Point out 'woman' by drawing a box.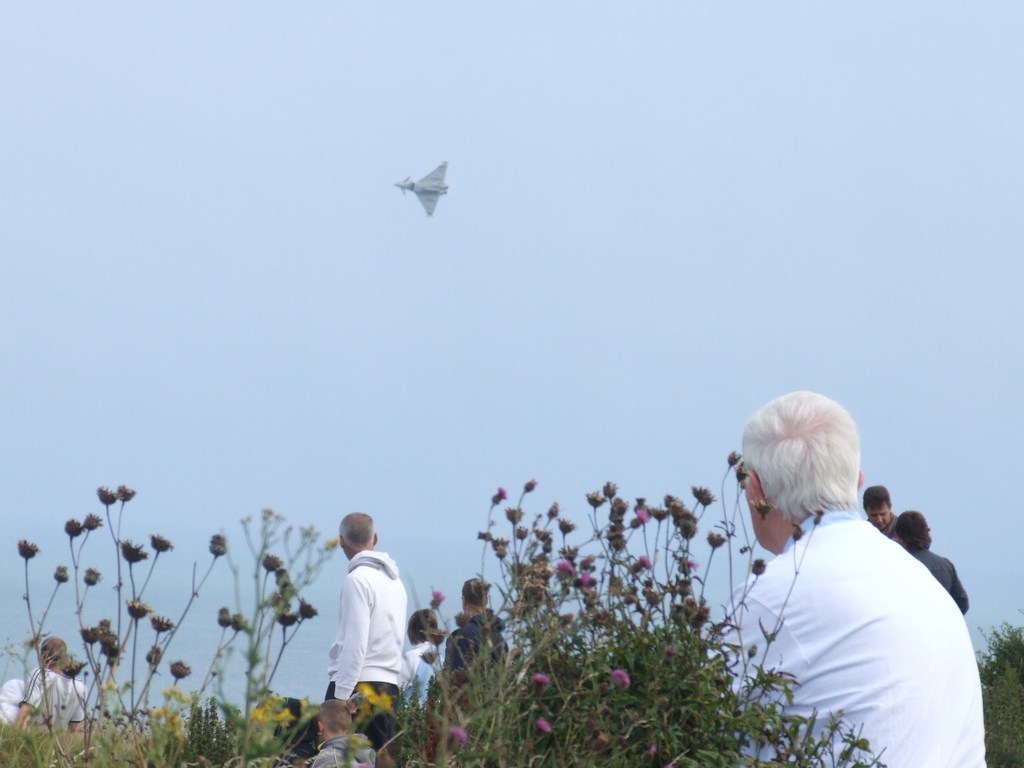
detection(327, 555, 423, 723).
